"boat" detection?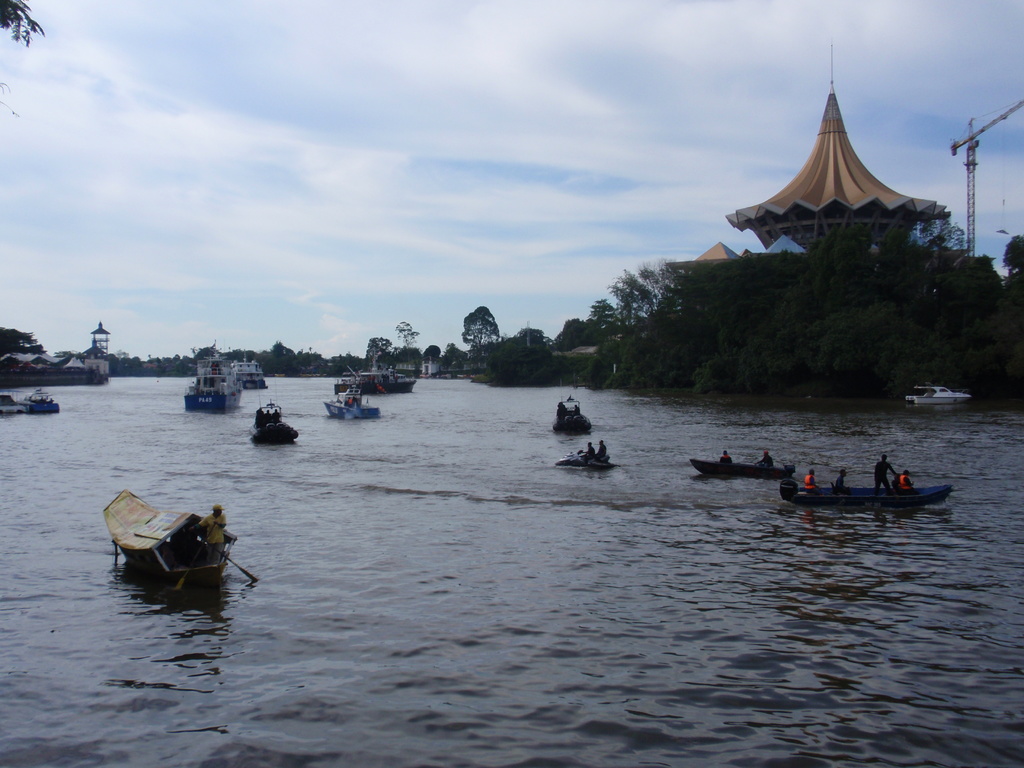
100, 487, 237, 590
